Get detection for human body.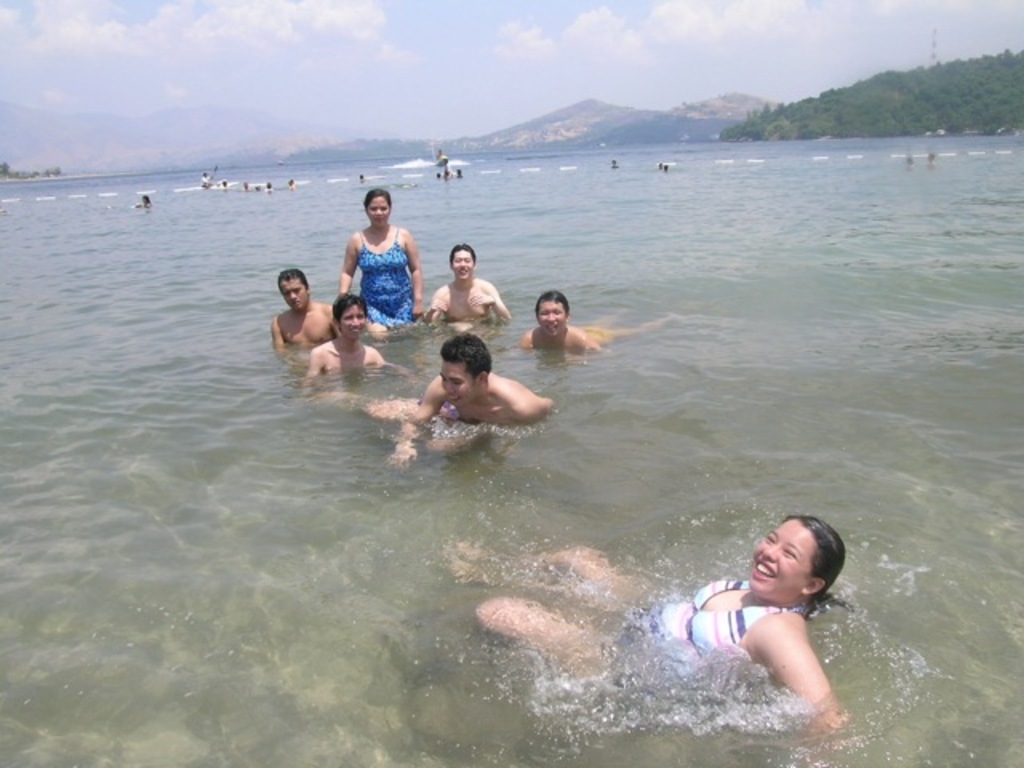
Detection: region(454, 165, 466, 181).
